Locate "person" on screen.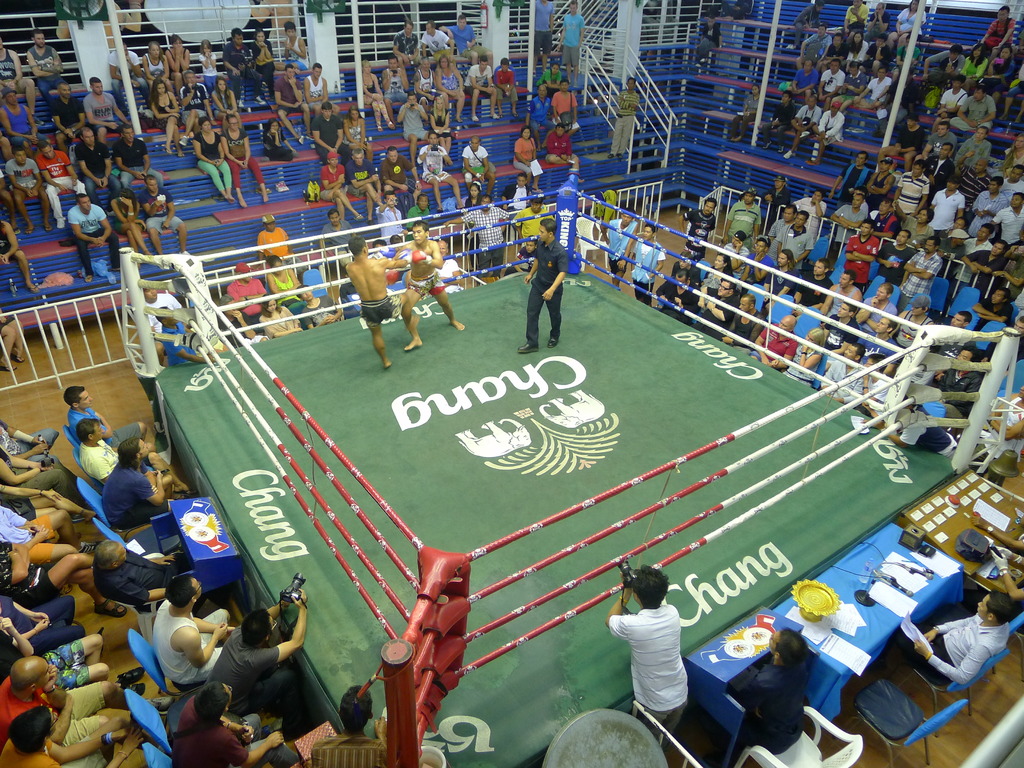
On screen at <box>730,624,813,754</box>.
